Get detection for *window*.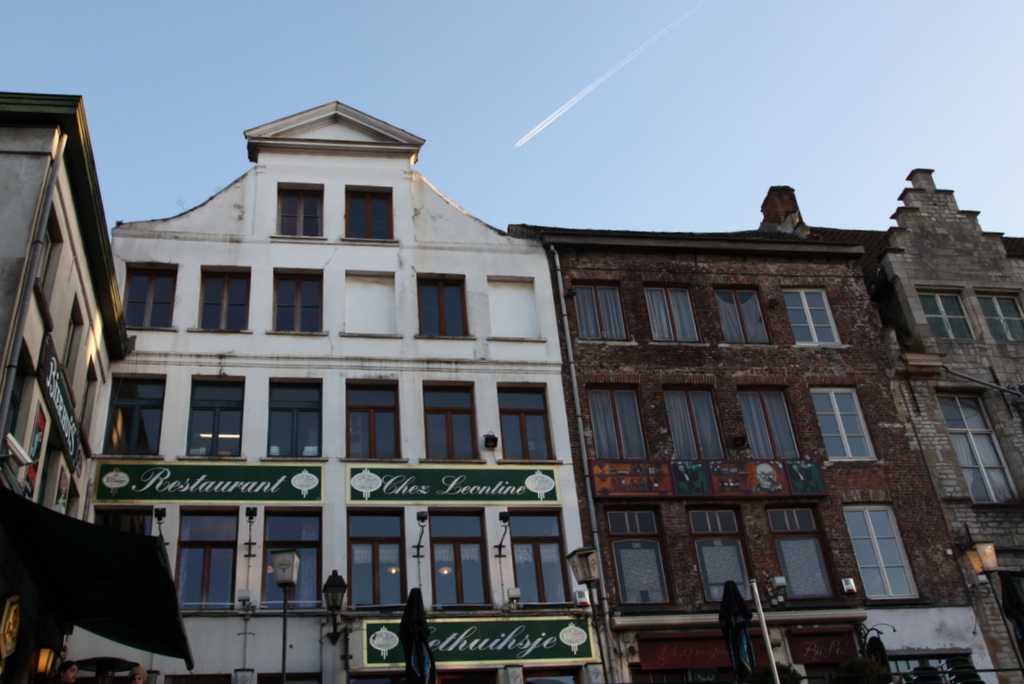
Detection: [x1=850, y1=503, x2=923, y2=607].
